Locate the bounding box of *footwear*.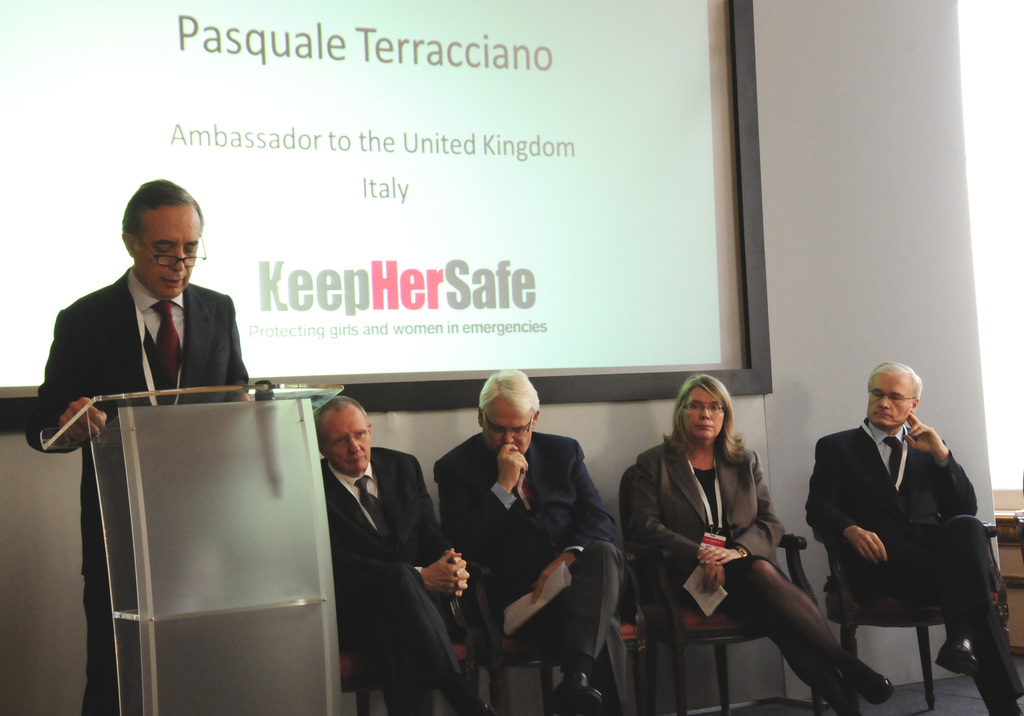
Bounding box: 860:660:895:707.
